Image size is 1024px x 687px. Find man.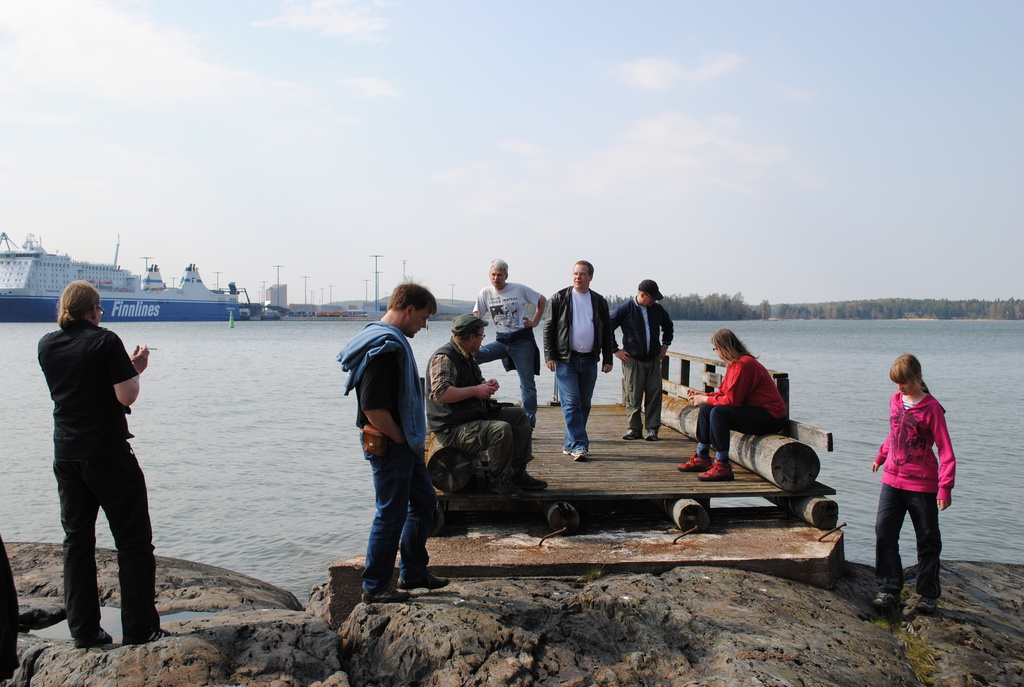
bbox=[422, 312, 553, 496].
